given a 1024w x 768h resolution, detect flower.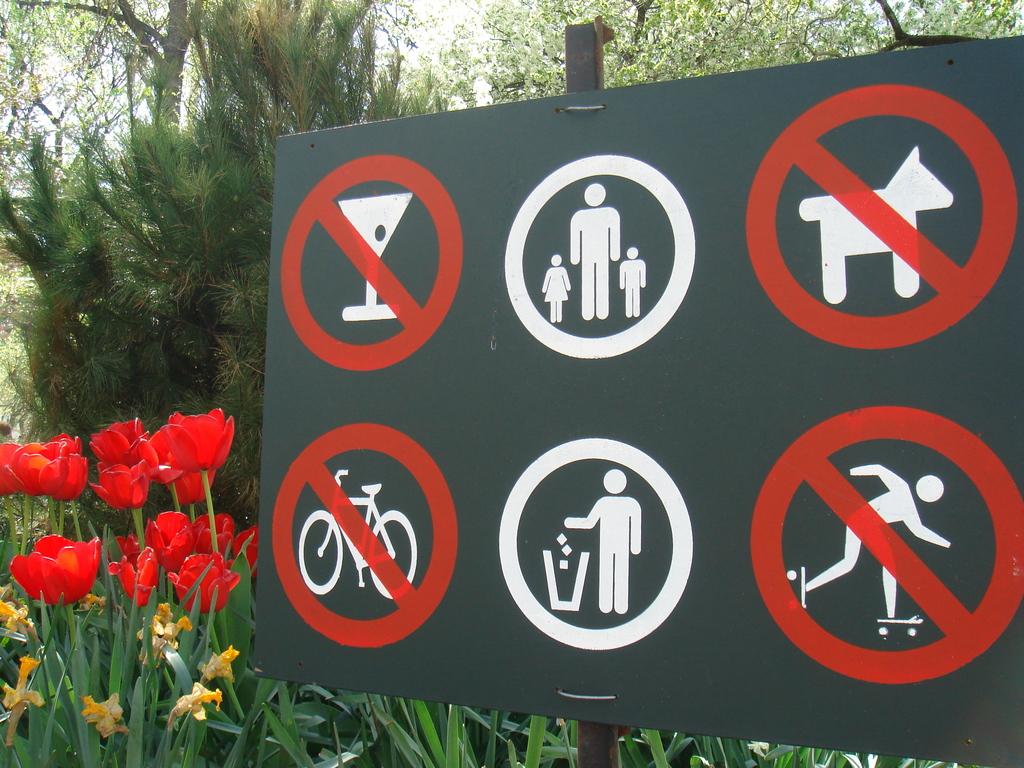
14:538:105:616.
